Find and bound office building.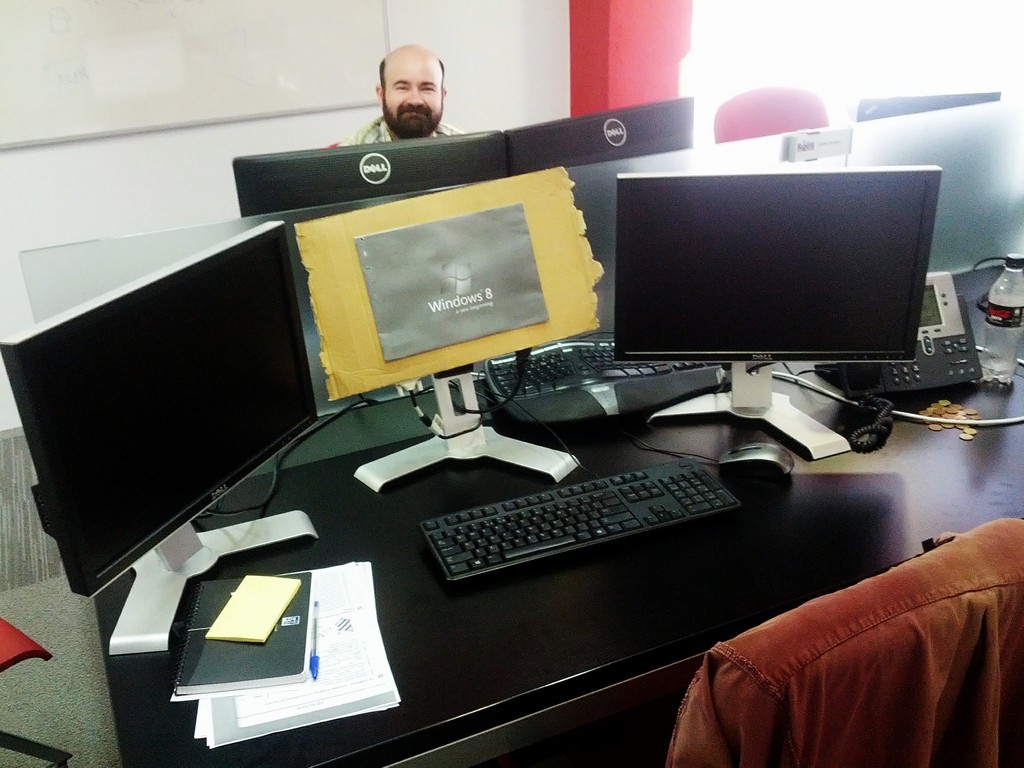
Bound: [x1=0, y1=0, x2=1023, y2=767].
